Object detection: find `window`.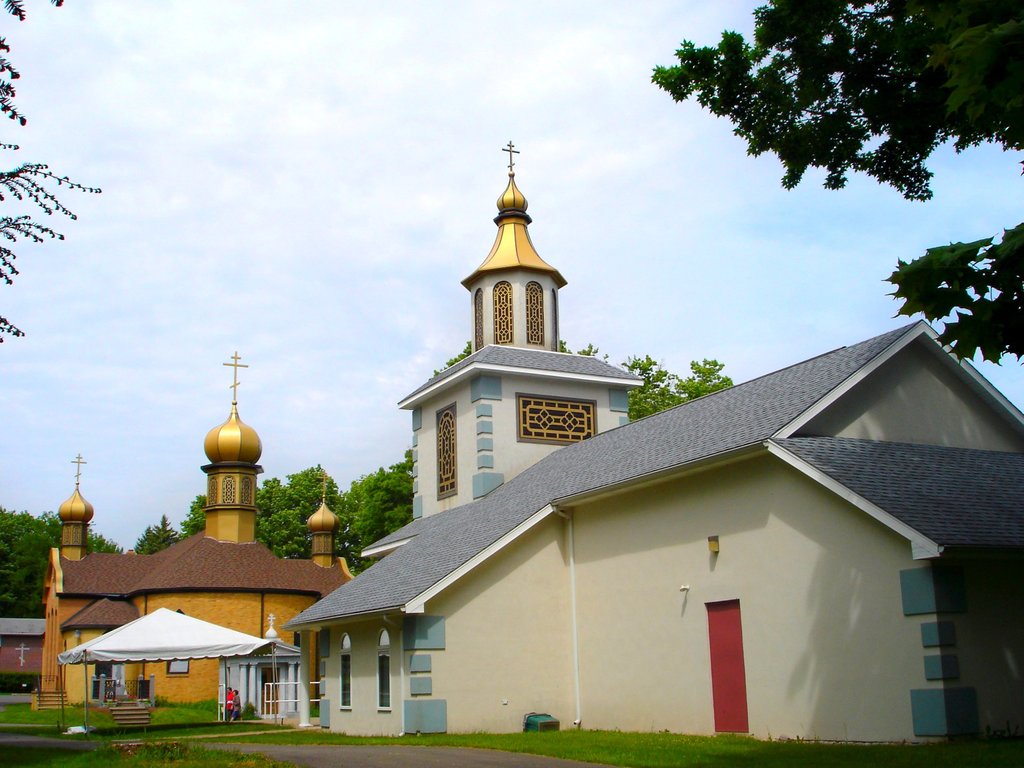
333/655/350/713.
